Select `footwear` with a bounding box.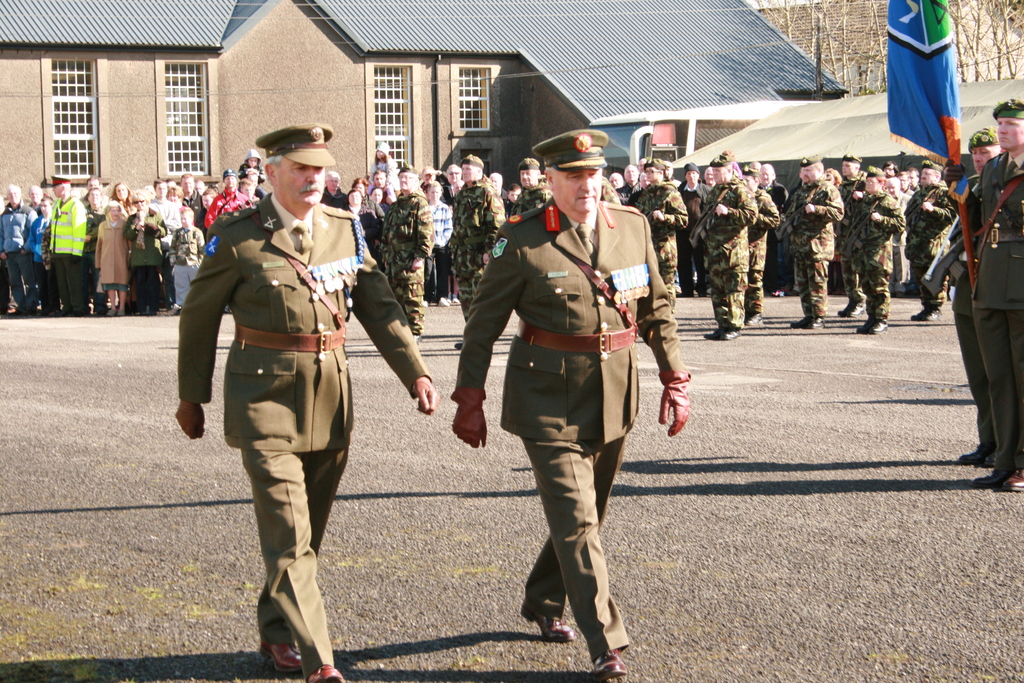
1005,467,1023,491.
